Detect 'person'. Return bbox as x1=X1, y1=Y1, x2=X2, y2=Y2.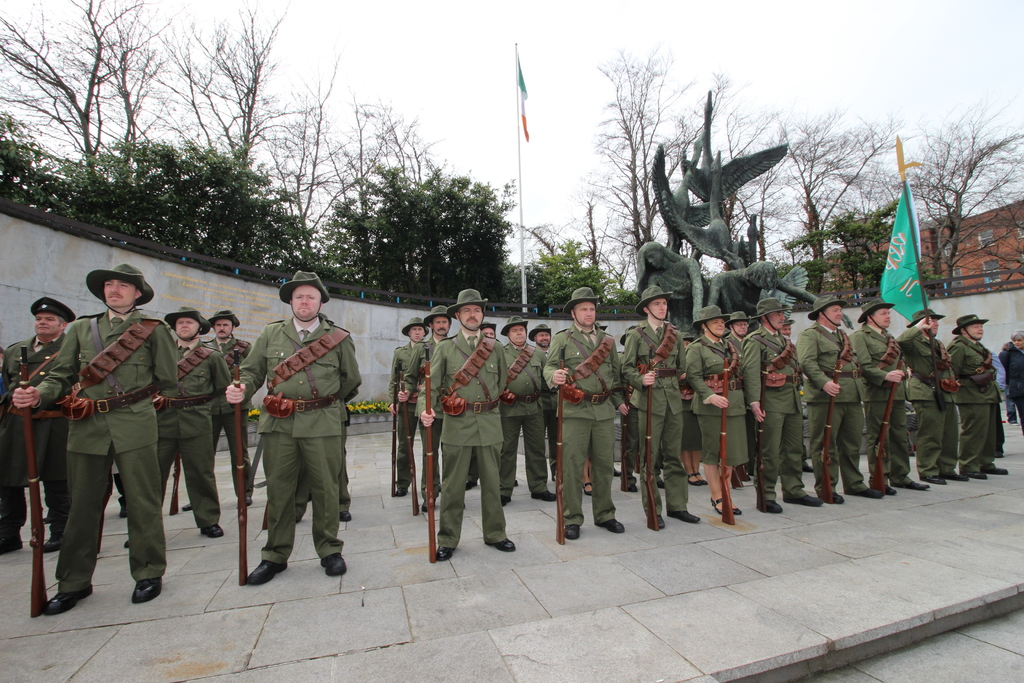
x1=722, y1=308, x2=753, y2=349.
